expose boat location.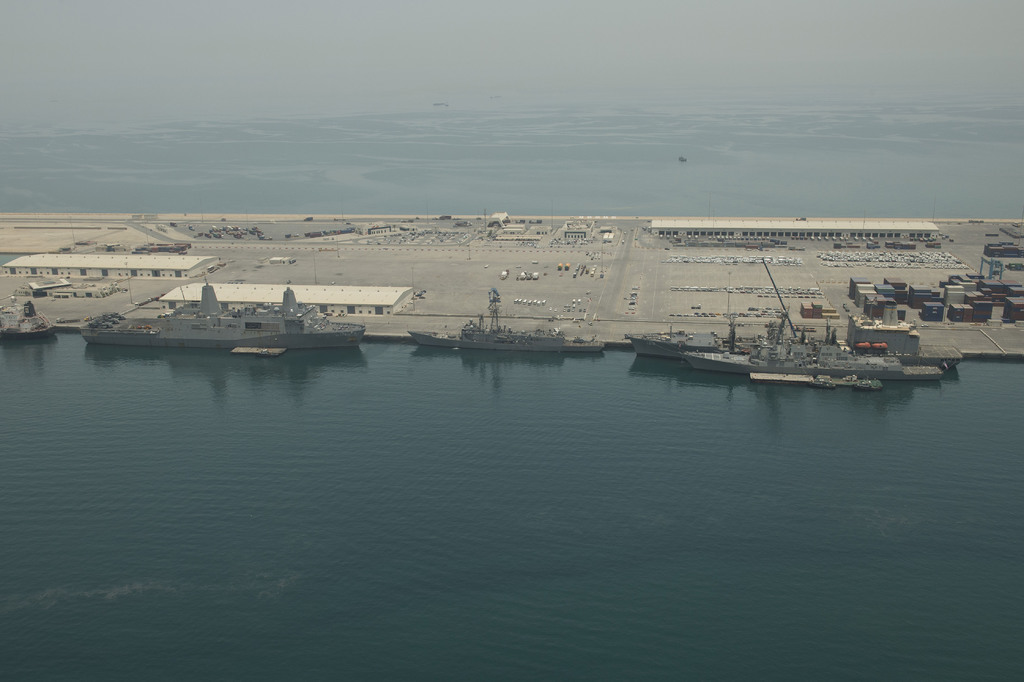
Exposed at [68,279,391,353].
